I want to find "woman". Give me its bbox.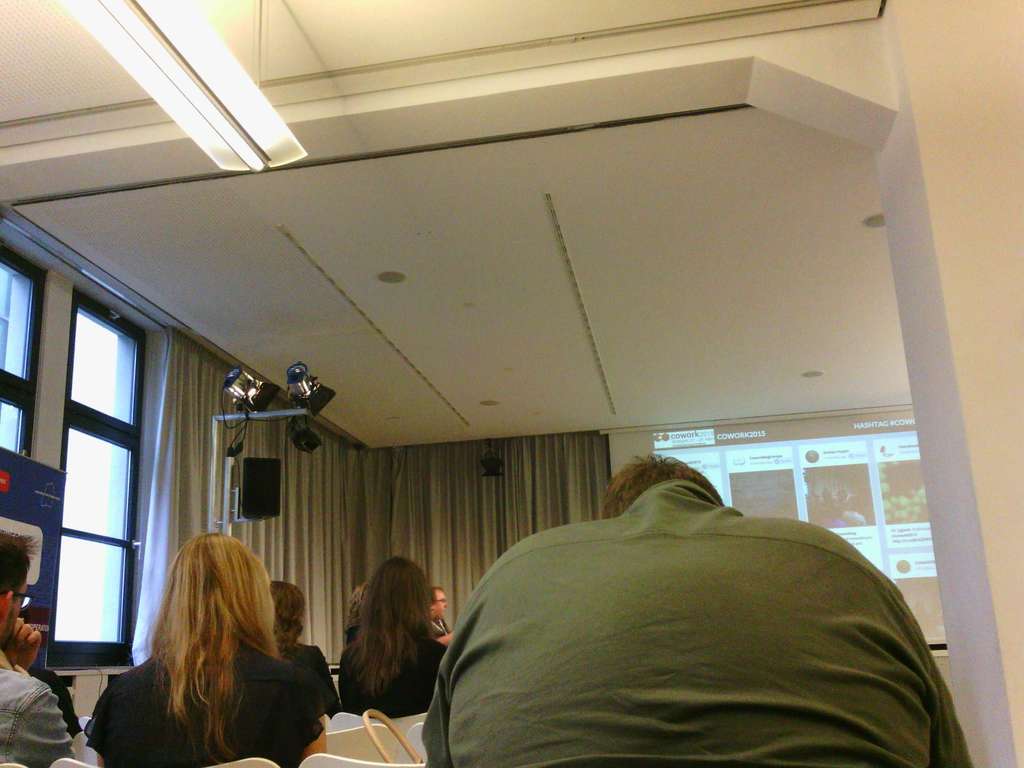
339, 561, 456, 715.
